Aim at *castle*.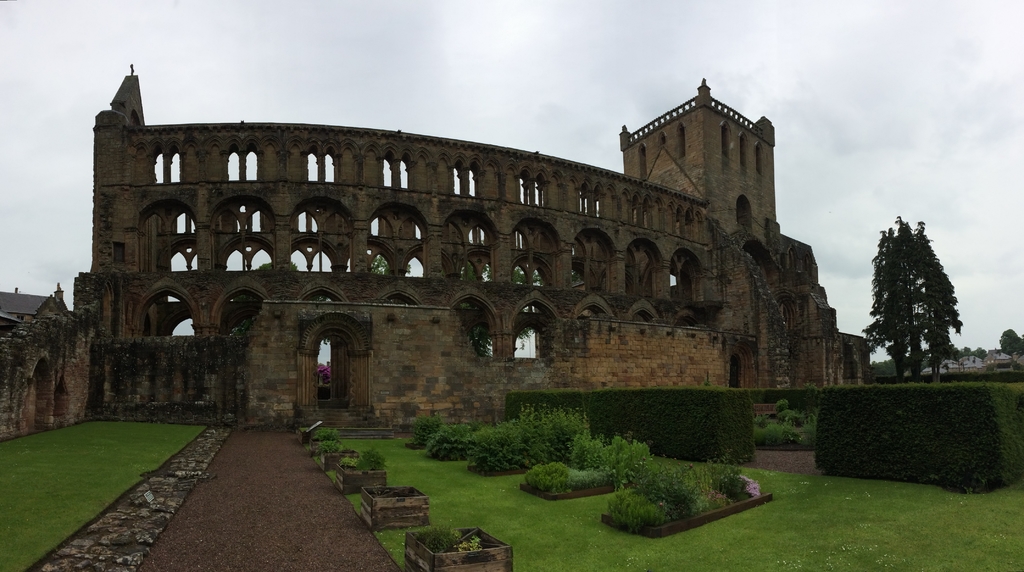
Aimed at <bbox>0, 63, 869, 448</bbox>.
